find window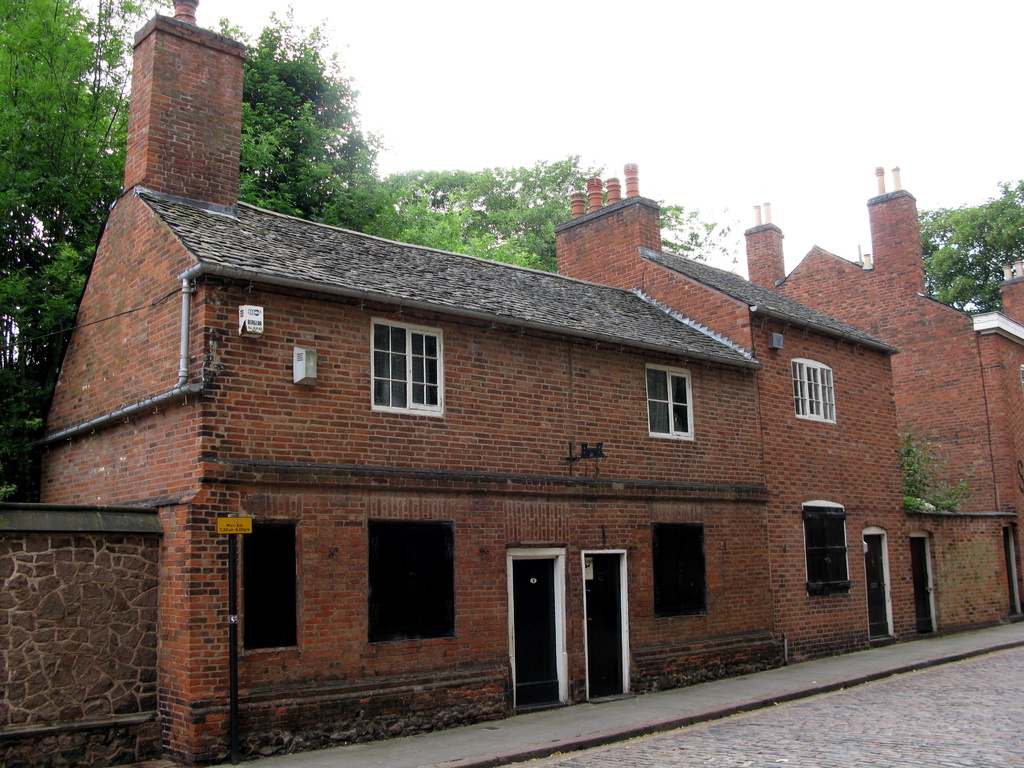
l=792, t=360, r=847, b=428
